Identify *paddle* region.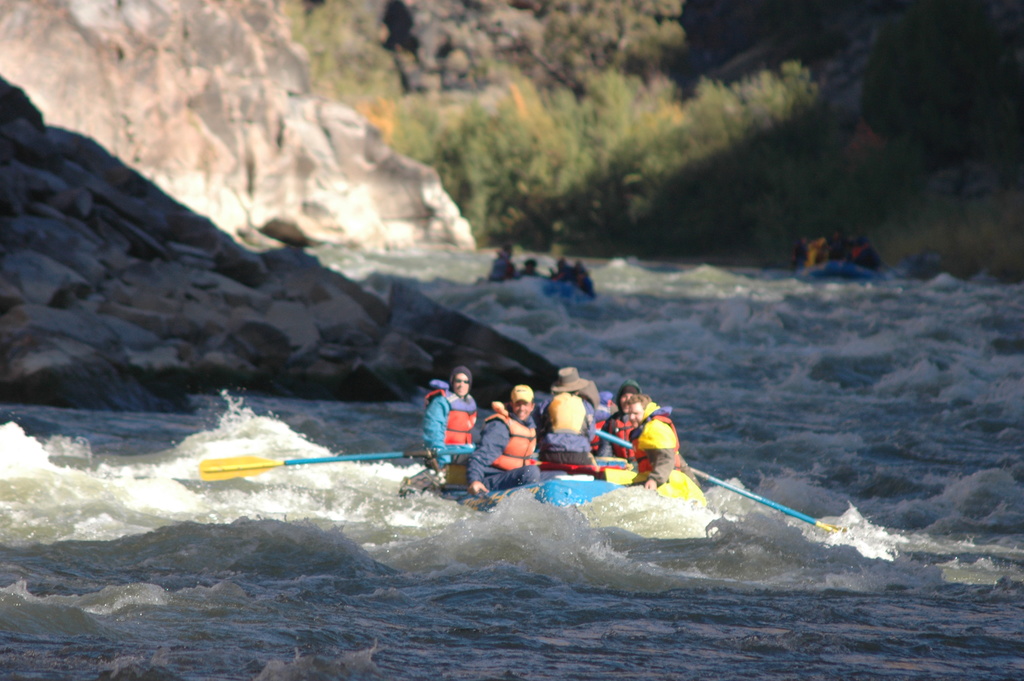
Region: rect(197, 442, 474, 483).
